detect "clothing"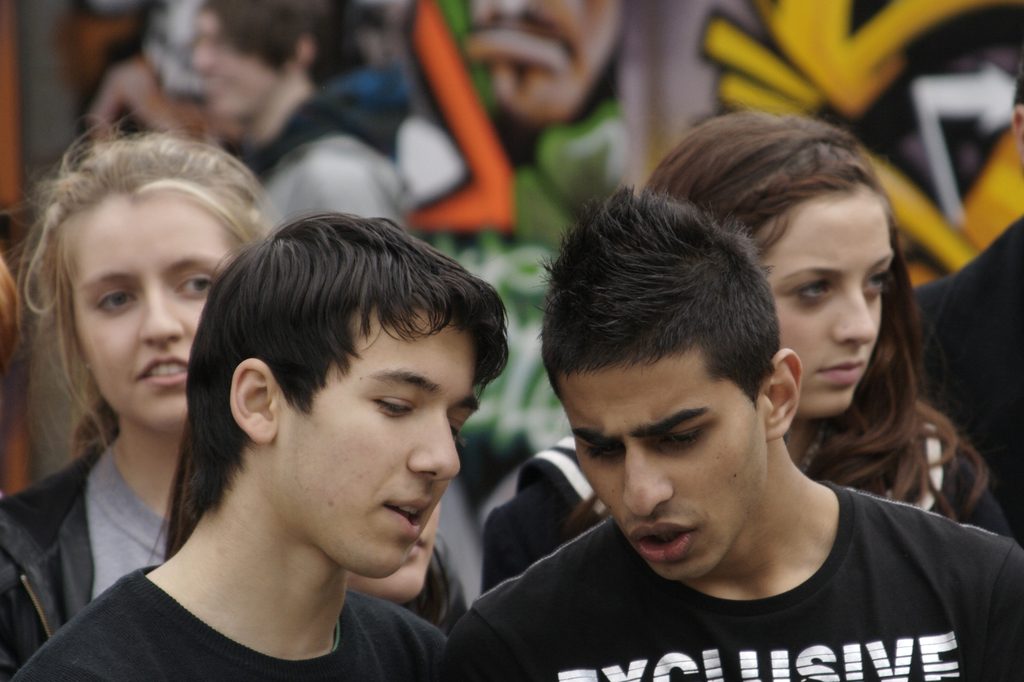
pyautogui.locateOnScreen(915, 214, 1023, 481)
